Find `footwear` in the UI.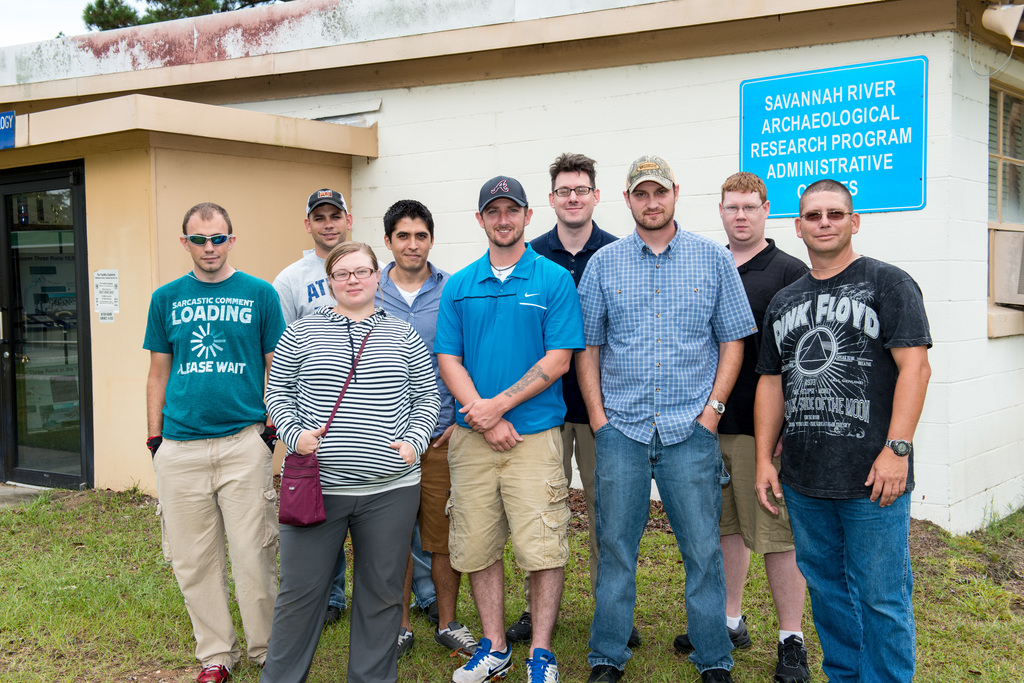
UI element at {"x1": 701, "y1": 667, "x2": 728, "y2": 682}.
